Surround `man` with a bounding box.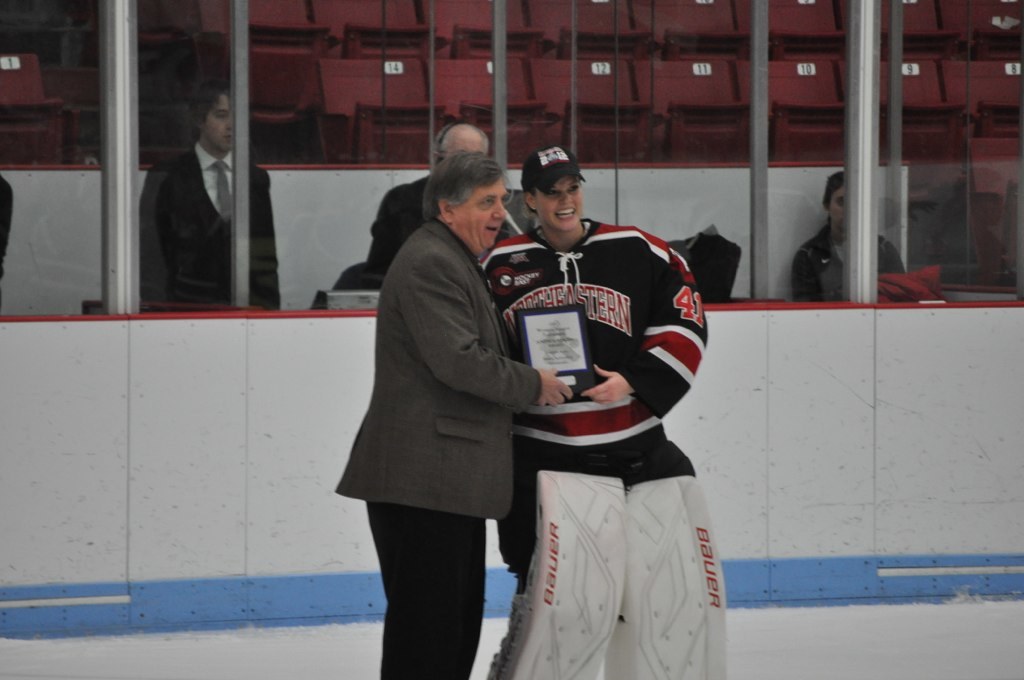
left=334, top=123, right=515, bottom=291.
